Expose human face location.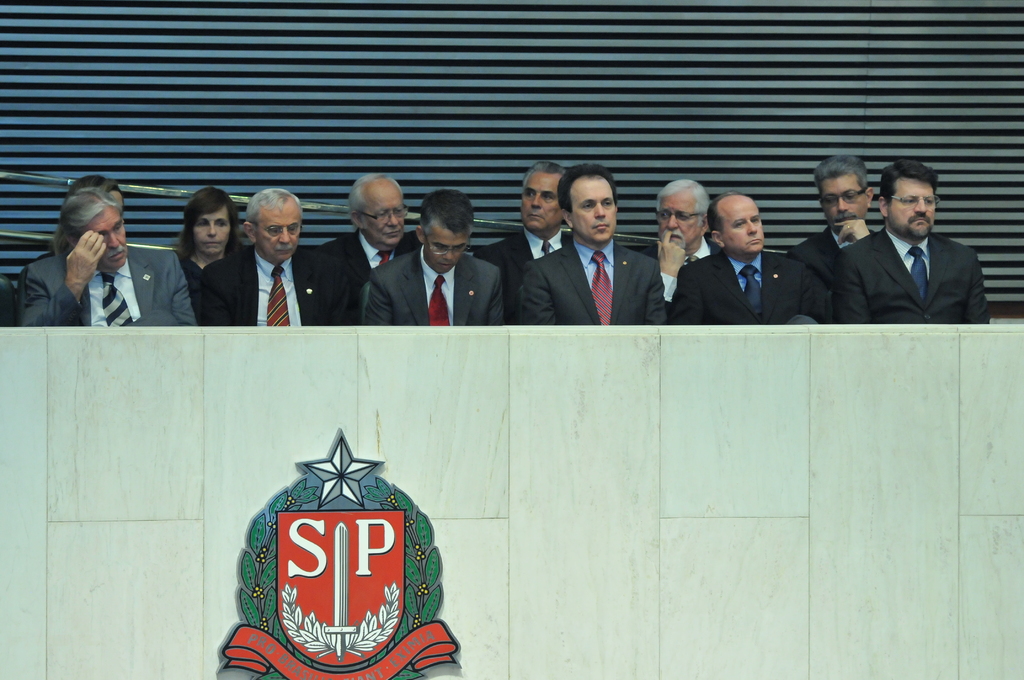
Exposed at x1=81, y1=205, x2=127, y2=261.
